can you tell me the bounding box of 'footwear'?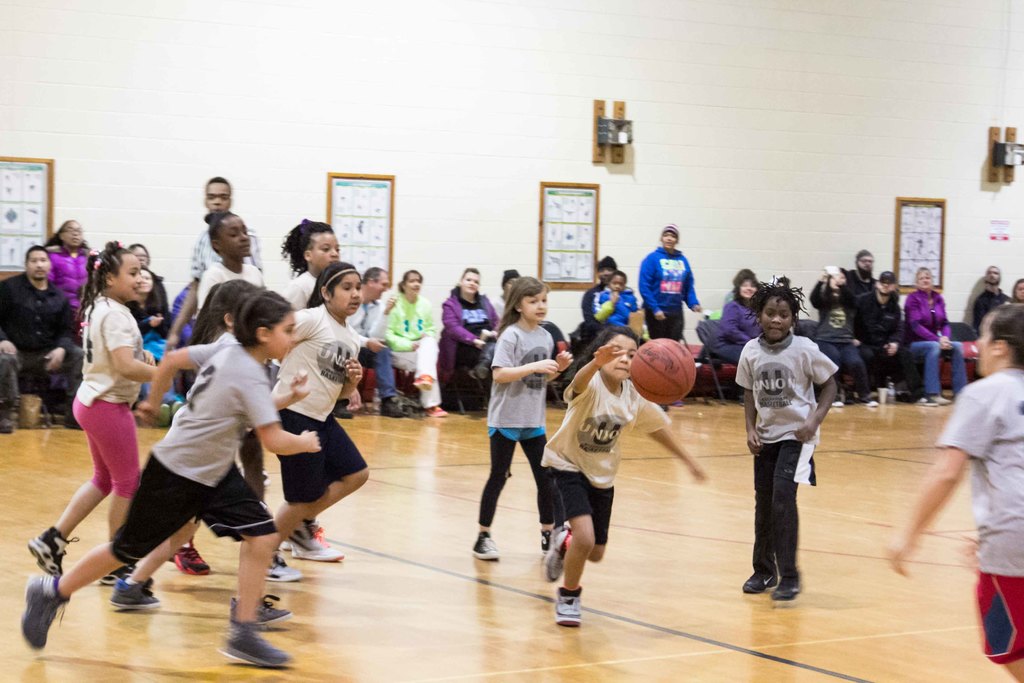
{"left": 470, "top": 531, "right": 501, "bottom": 560}.
